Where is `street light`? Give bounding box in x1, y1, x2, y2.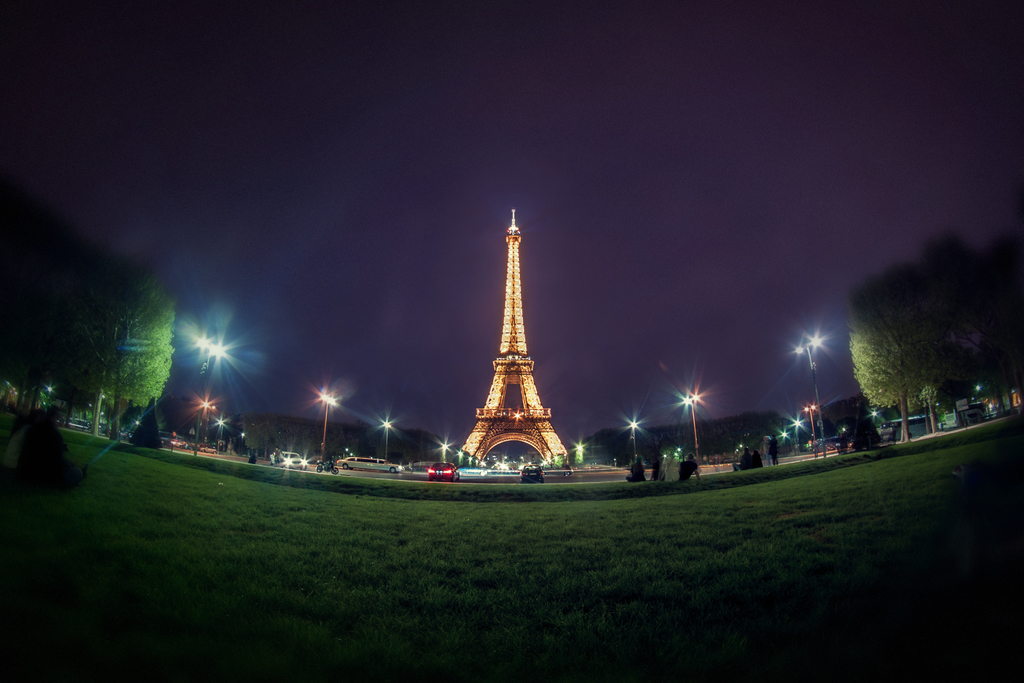
792, 416, 804, 454.
